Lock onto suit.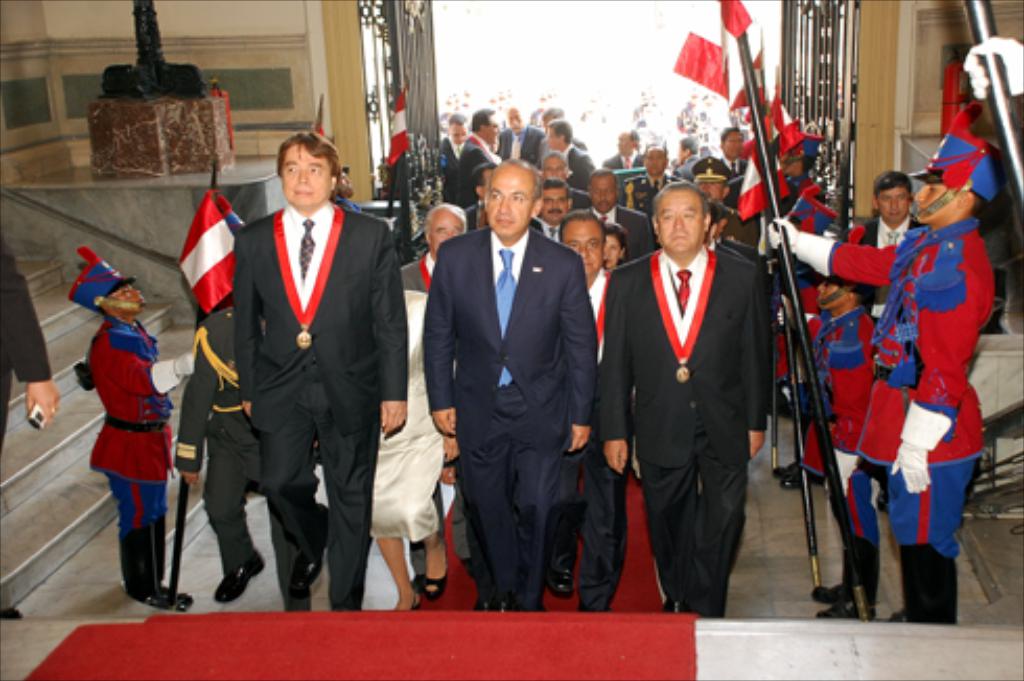
Locked: 606,155,652,173.
